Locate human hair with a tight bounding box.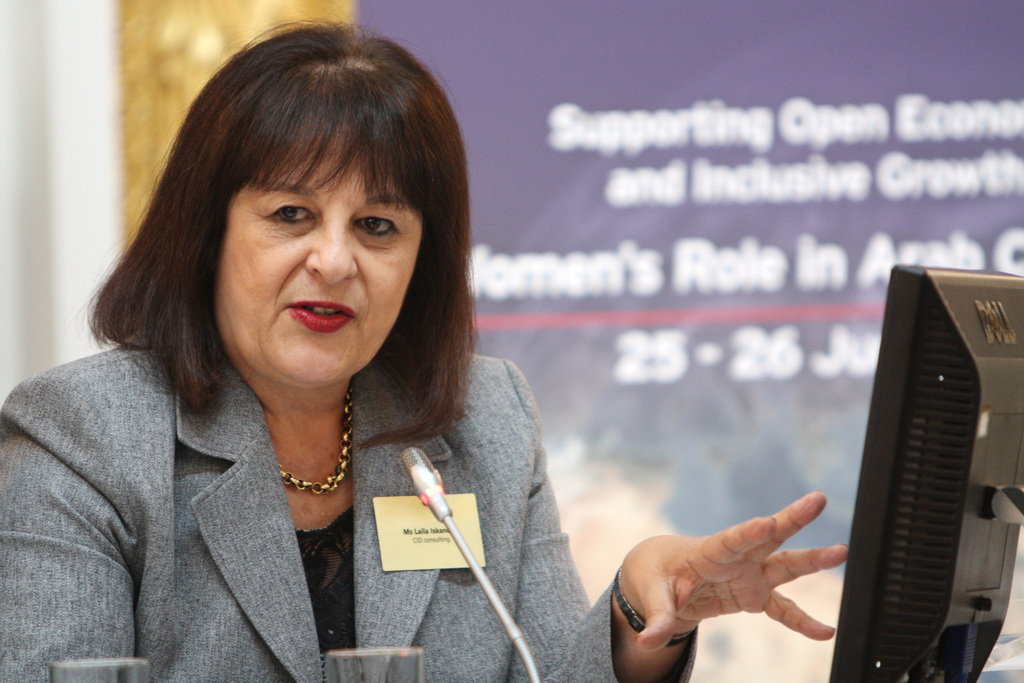
[left=90, top=40, right=490, bottom=427].
